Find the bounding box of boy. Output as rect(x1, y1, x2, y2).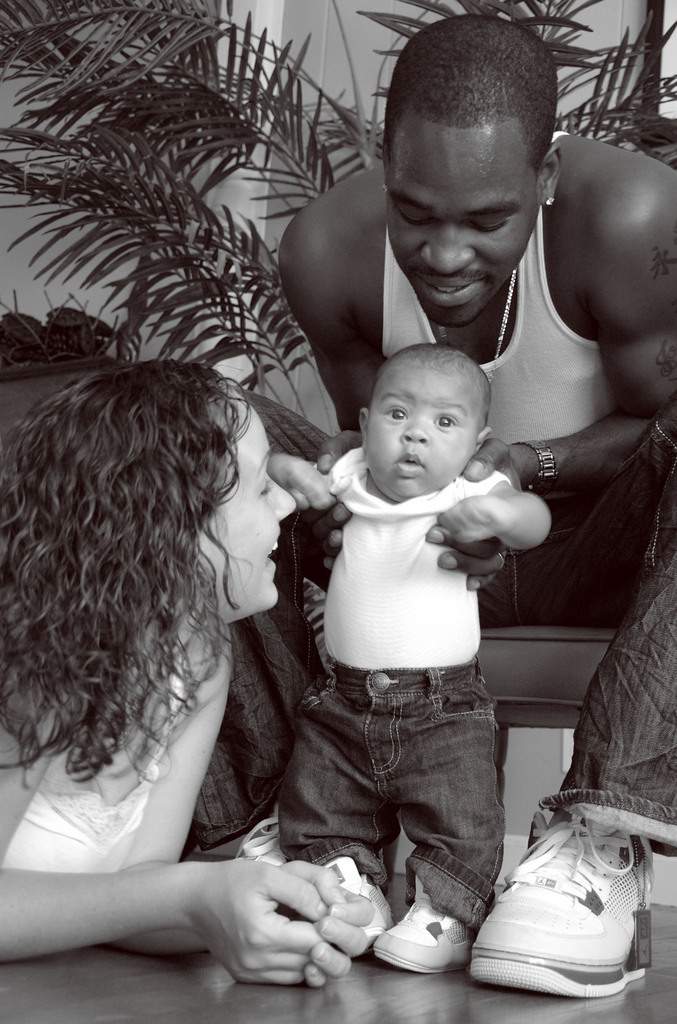
rect(269, 275, 543, 1002).
